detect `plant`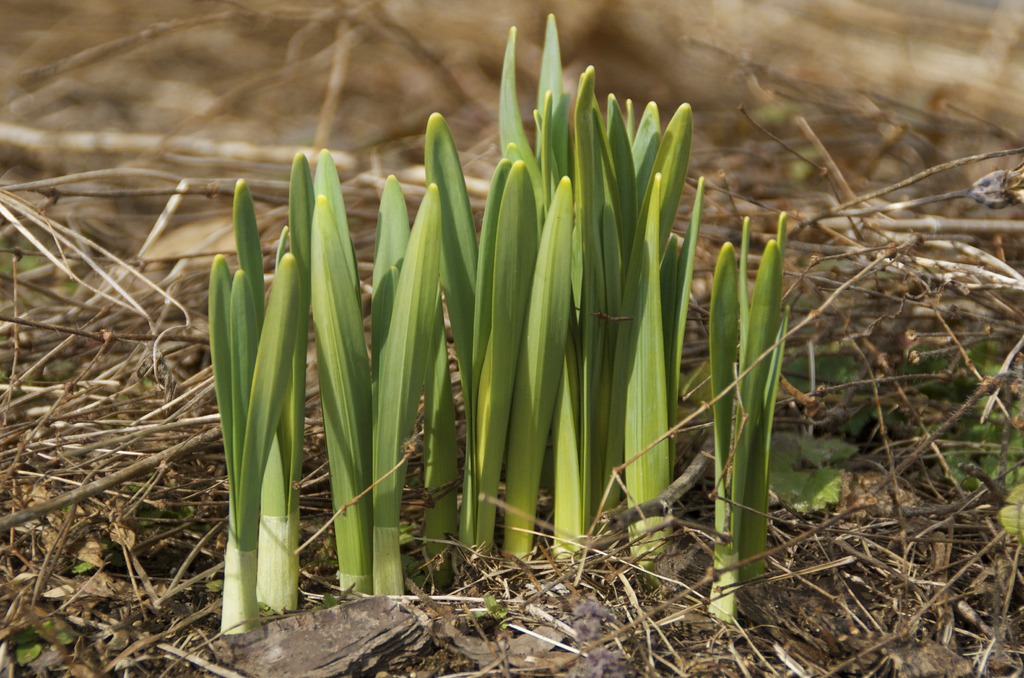
<box>756,340,861,520</box>
